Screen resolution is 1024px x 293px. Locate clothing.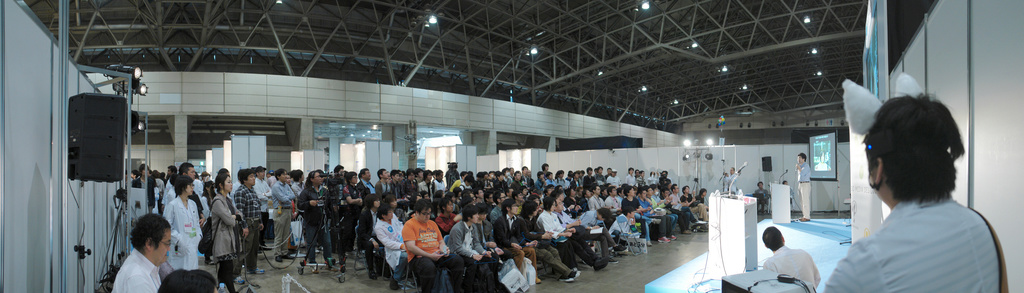
box(755, 188, 774, 217).
